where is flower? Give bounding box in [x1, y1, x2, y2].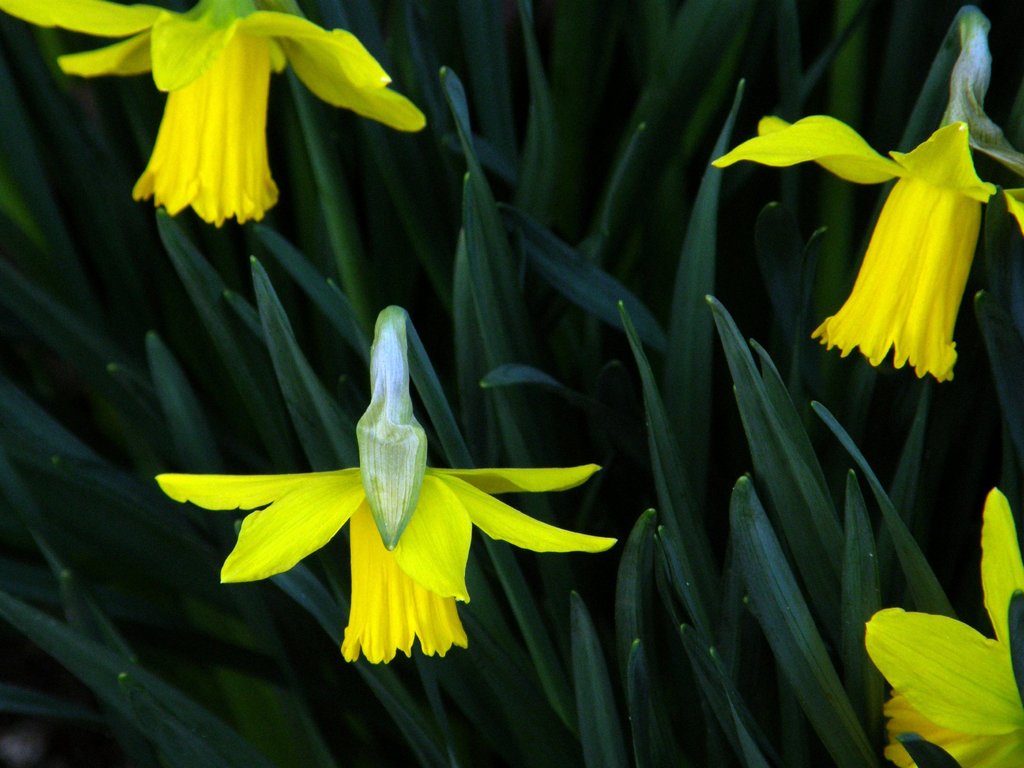
[154, 305, 627, 668].
